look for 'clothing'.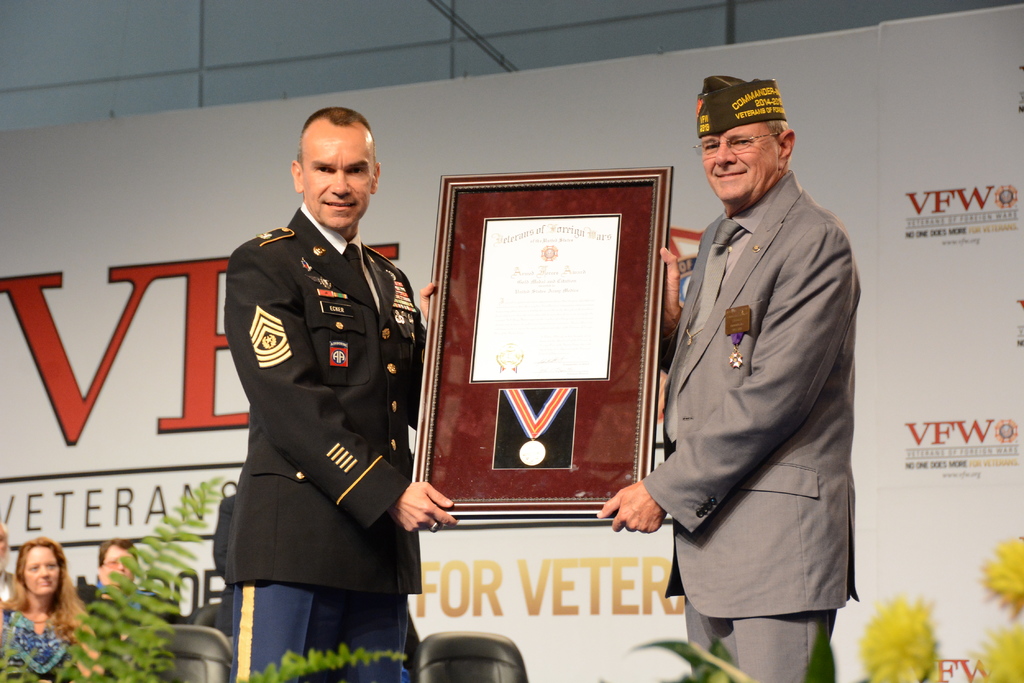
Found: locate(79, 577, 173, 682).
